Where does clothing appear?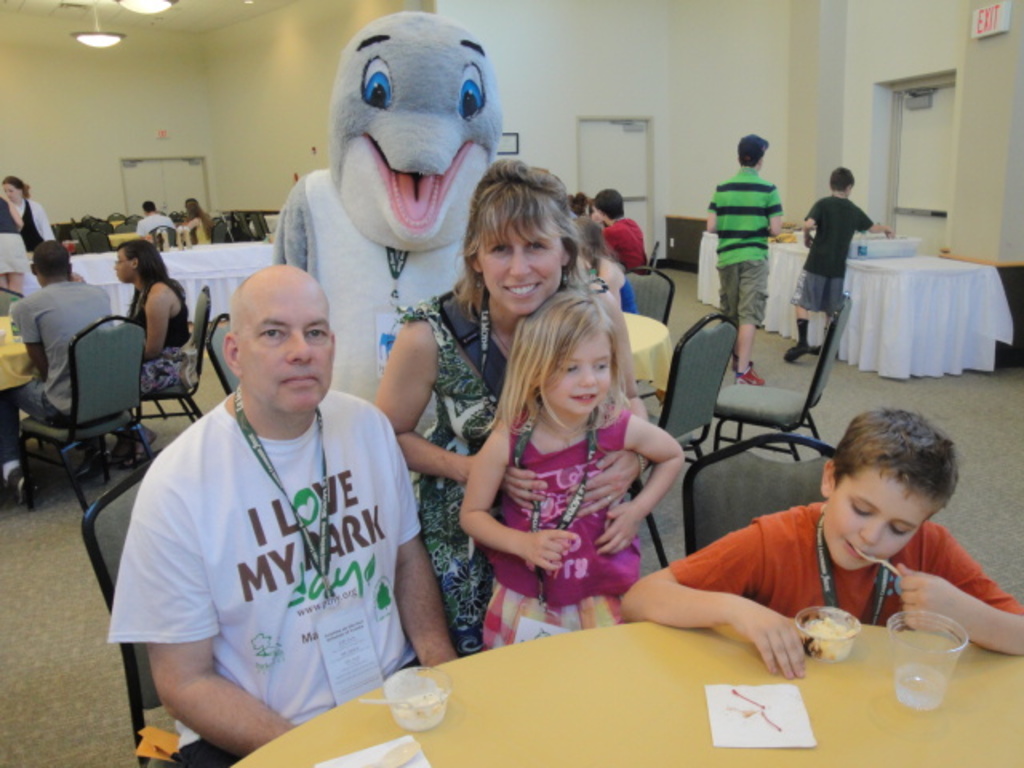
Appears at region(718, 259, 770, 331).
